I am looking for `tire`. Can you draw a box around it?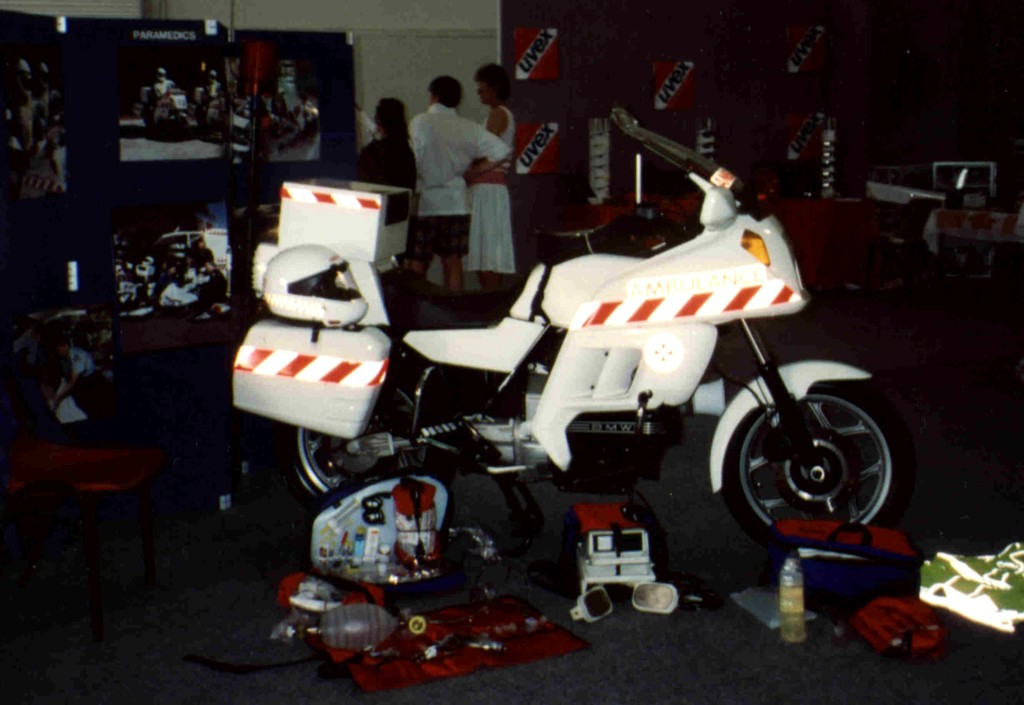
Sure, the bounding box is <bbox>723, 350, 900, 563</bbox>.
